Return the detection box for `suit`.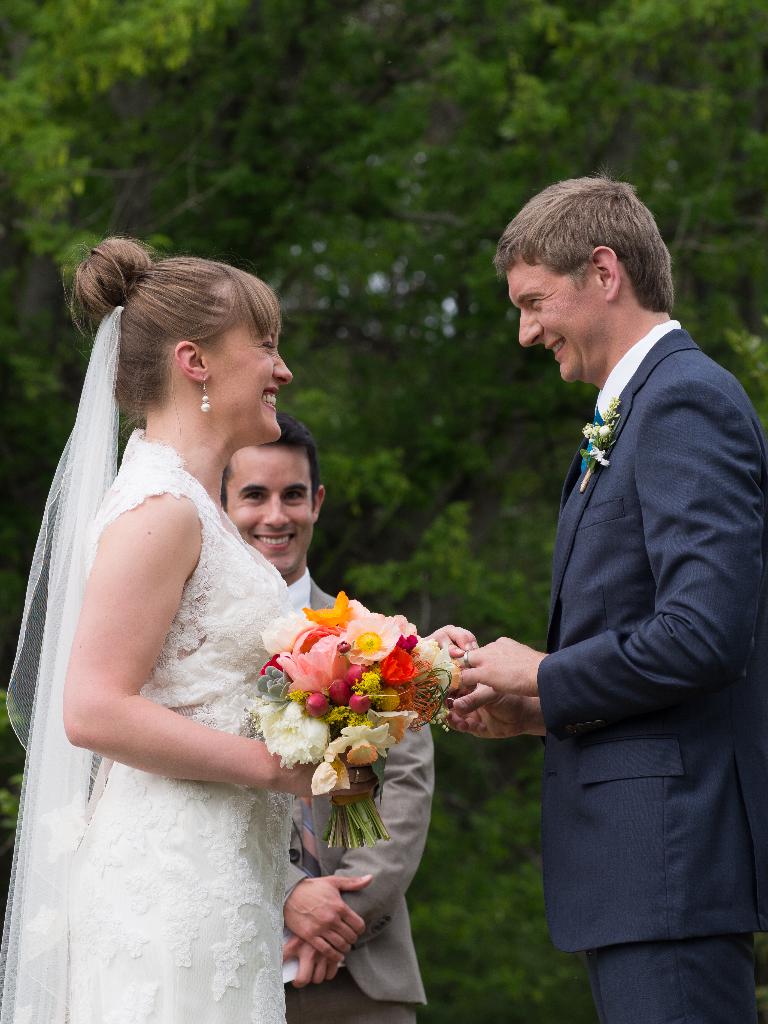
(x1=500, y1=233, x2=758, y2=1018).
